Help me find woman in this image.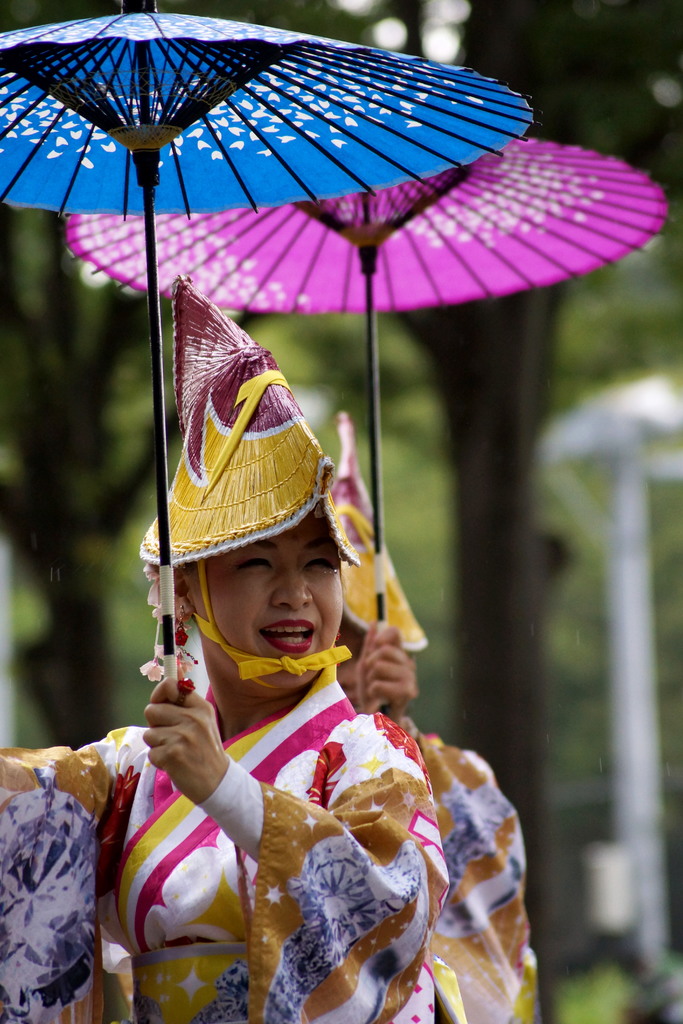
Found it: <region>0, 275, 431, 1023</region>.
